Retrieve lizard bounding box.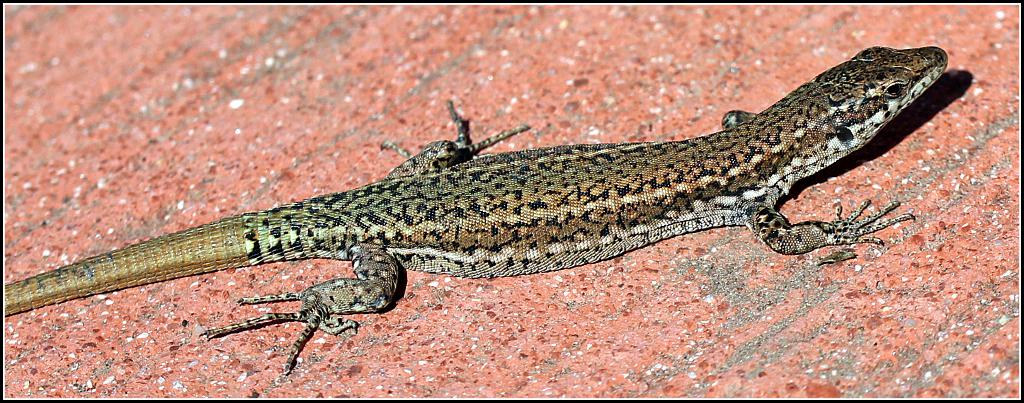
Bounding box: pyautogui.locateOnScreen(29, 68, 950, 388).
